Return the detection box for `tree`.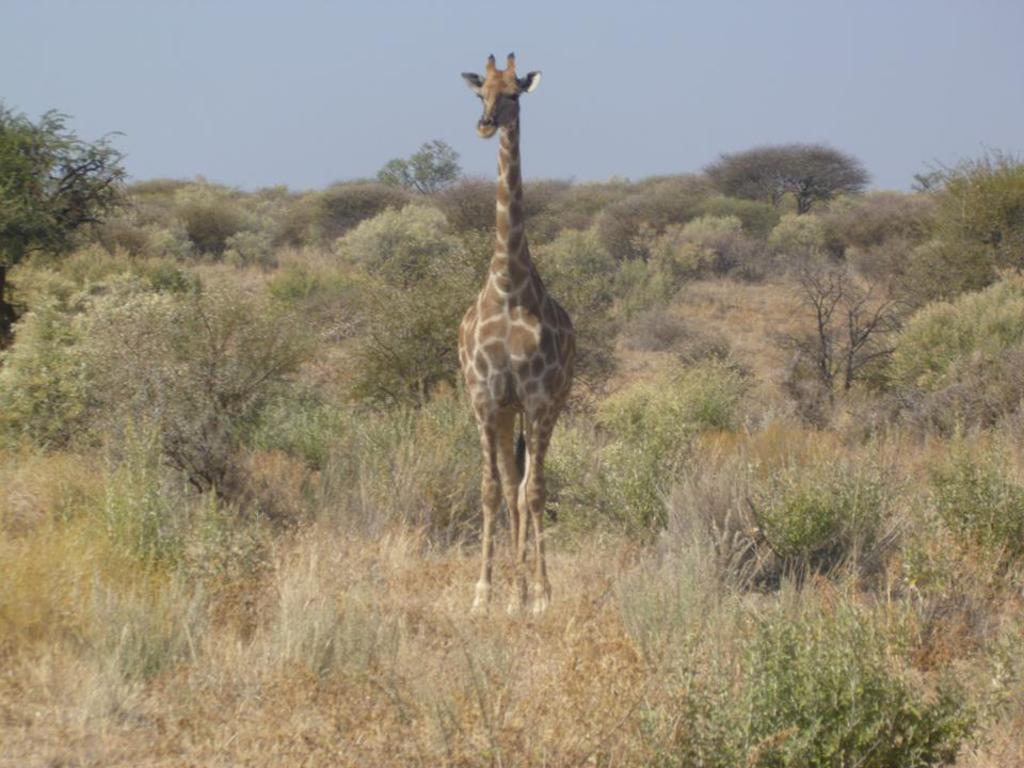
detection(713, 140, 869, 210).
